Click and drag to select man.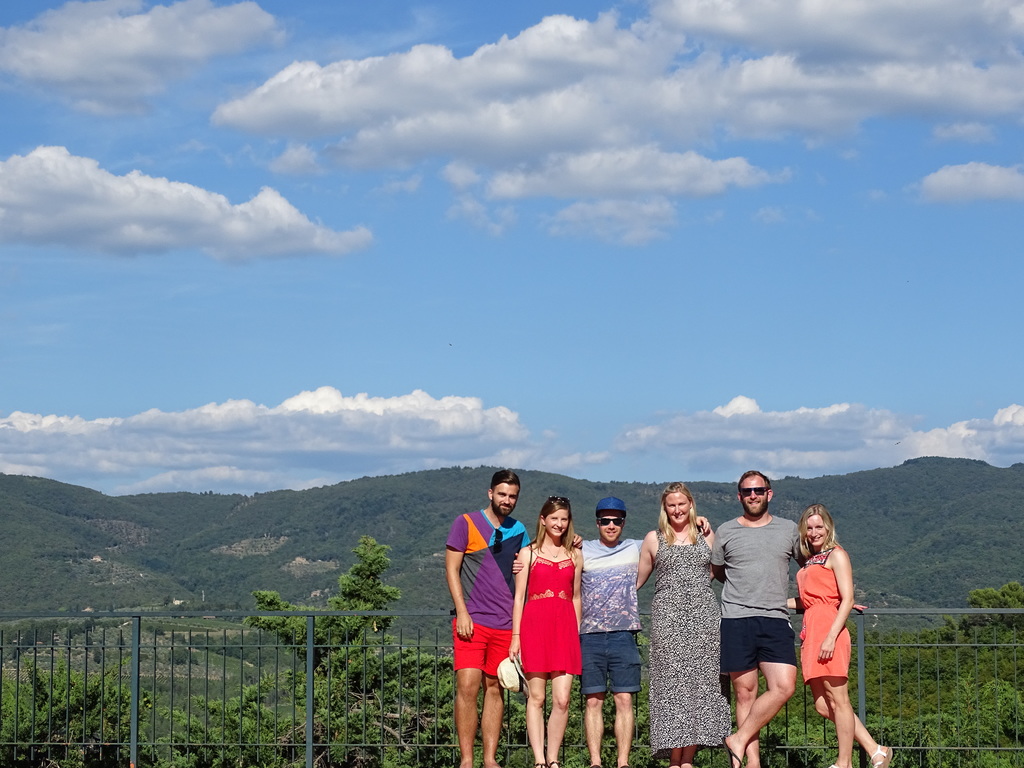
Selection: <box>709,468,860,767</box>.
